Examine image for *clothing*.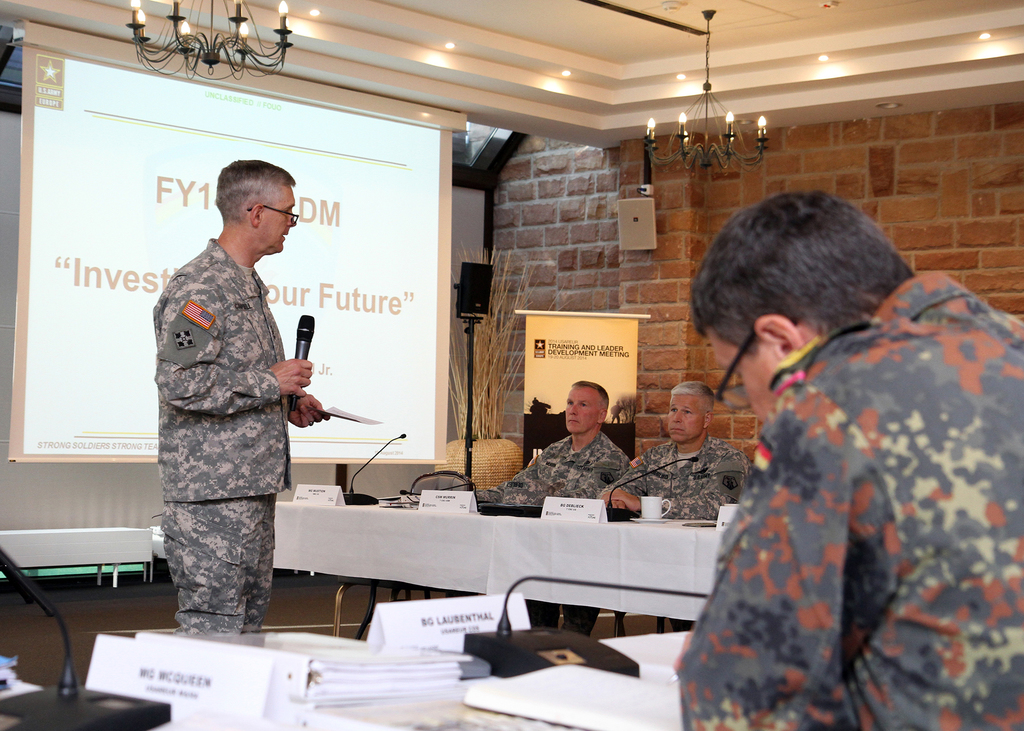
Examination result: bbox=[599, 439, 740, 517].
